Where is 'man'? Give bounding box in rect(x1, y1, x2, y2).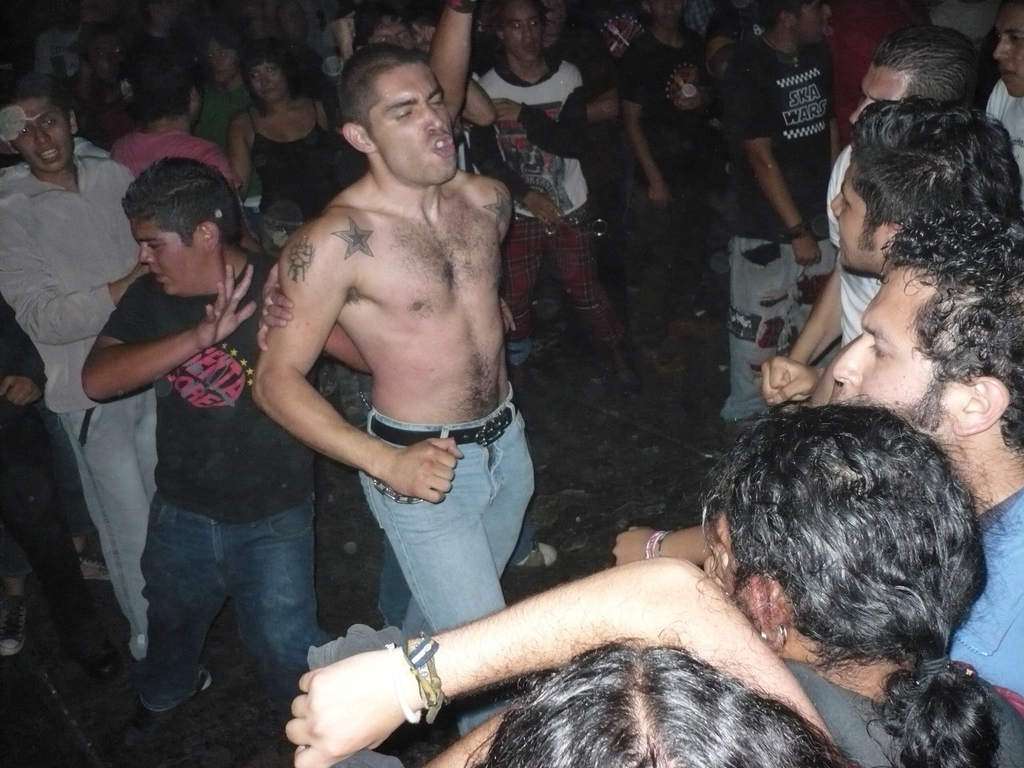
rect(785, 23, 993, 366).
